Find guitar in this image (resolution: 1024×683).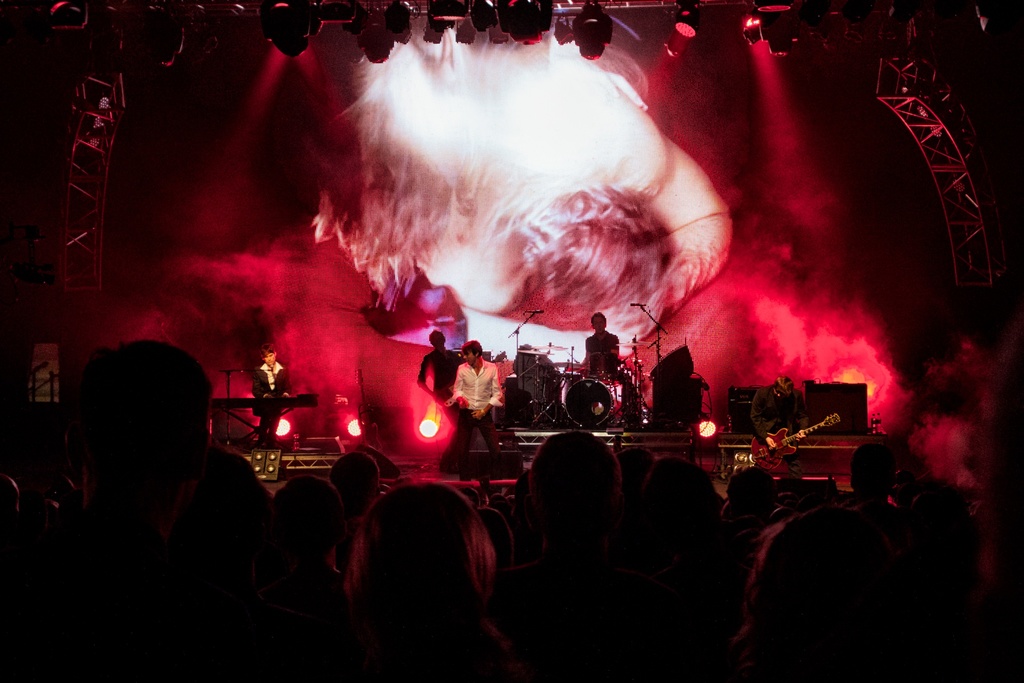
(748, 413, 843, 473).
